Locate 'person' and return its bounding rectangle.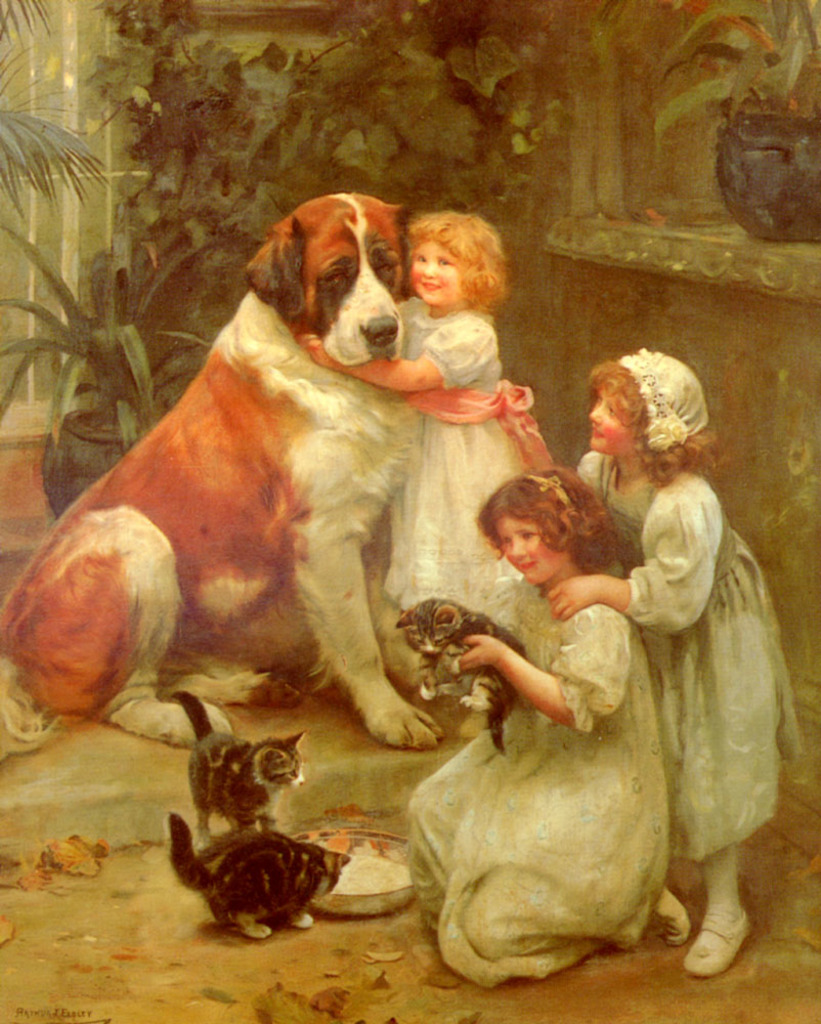
576,333,776,944.
